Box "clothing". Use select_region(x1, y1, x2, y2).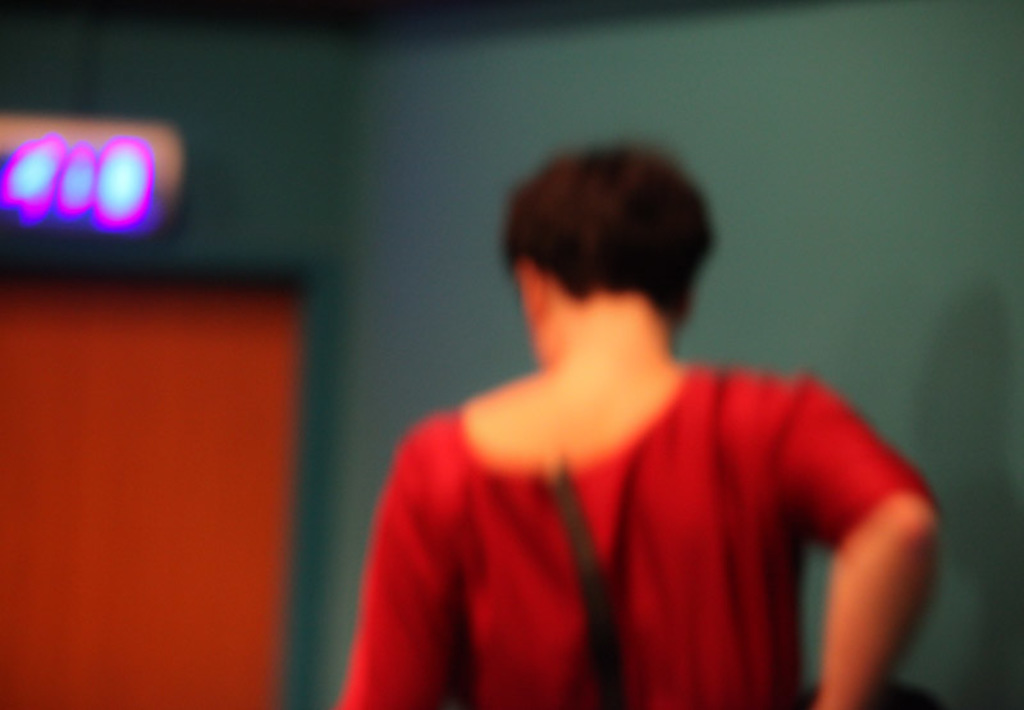
select_region(306, 417, 908, 709).
